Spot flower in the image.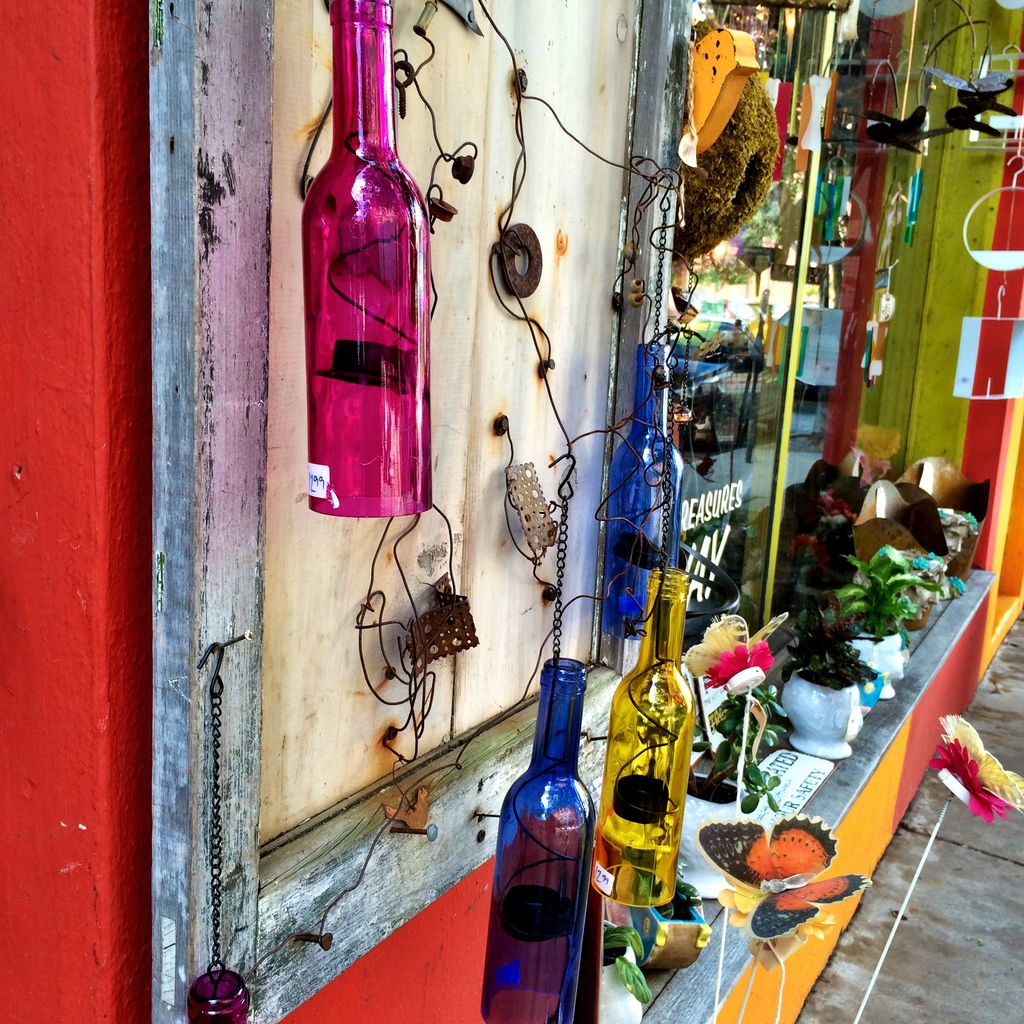
flower found at [704, 636, 749, 685].
